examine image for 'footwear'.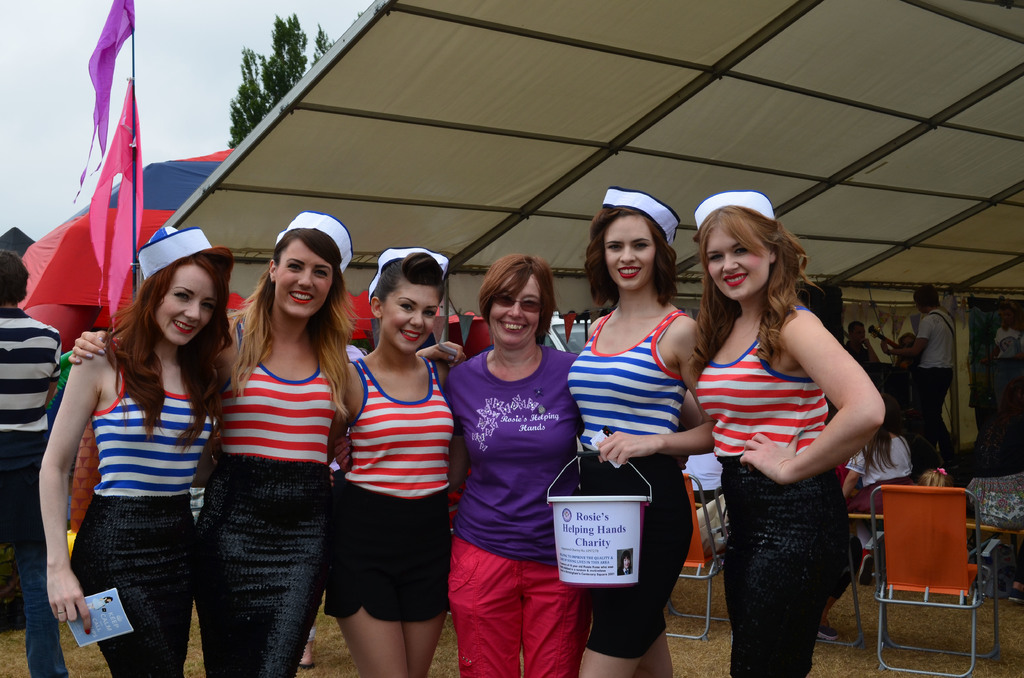
Examination result: [x1=819, y1=624, x2=842, y2=640].
